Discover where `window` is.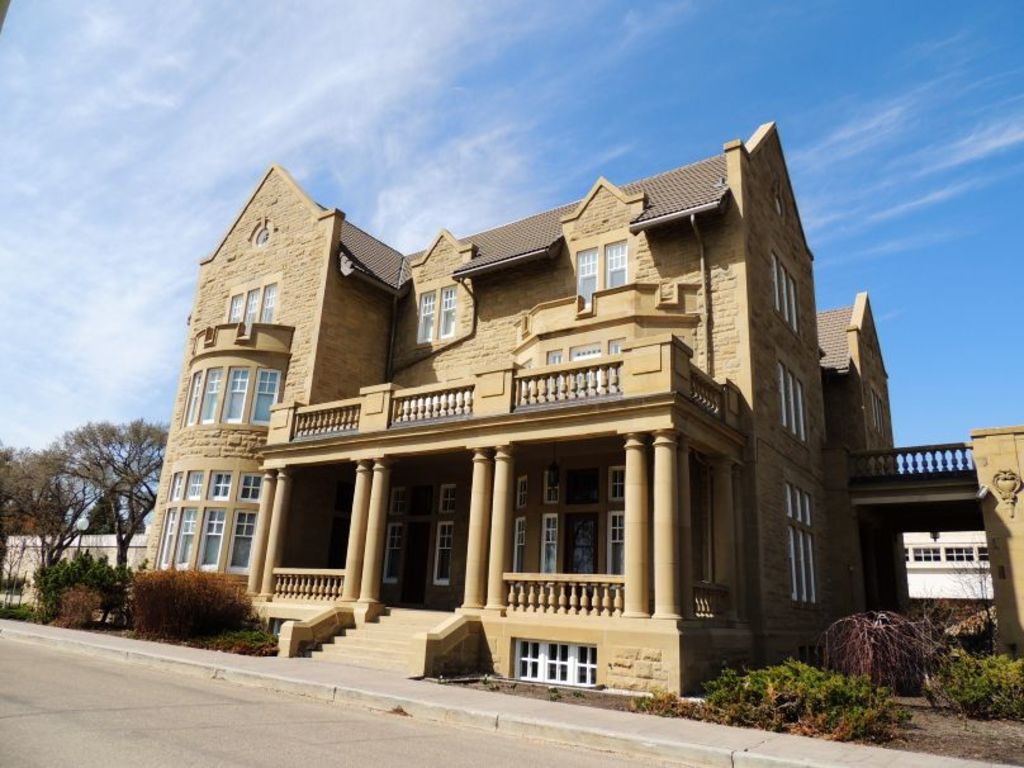
Discovered at crop(437, 523, 459, 586).
